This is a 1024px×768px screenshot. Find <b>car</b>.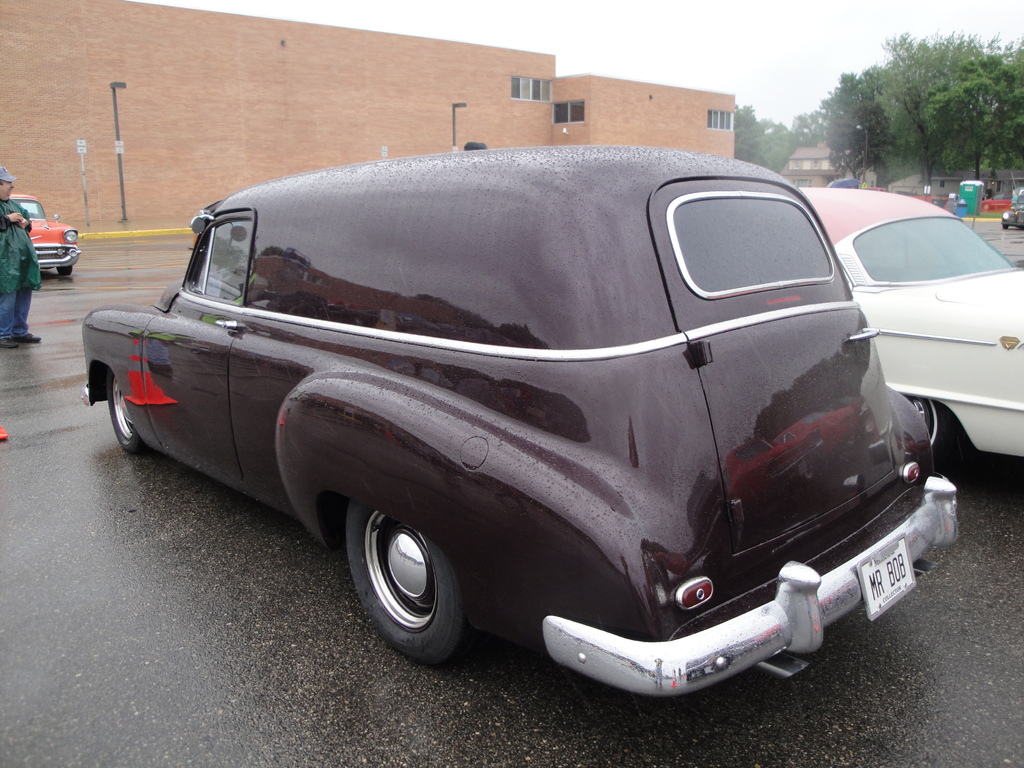
Bounding box: crop(12, 189, 84, 275).
